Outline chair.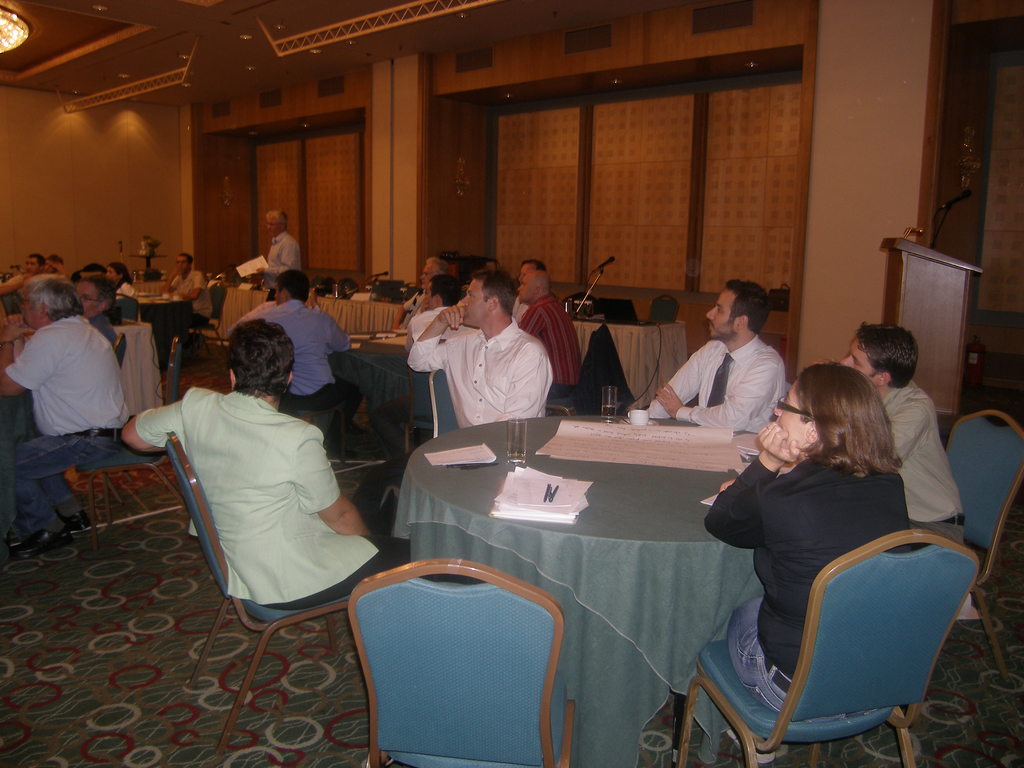
Outline: [left=318, top=280, right=340, bottom=294].
